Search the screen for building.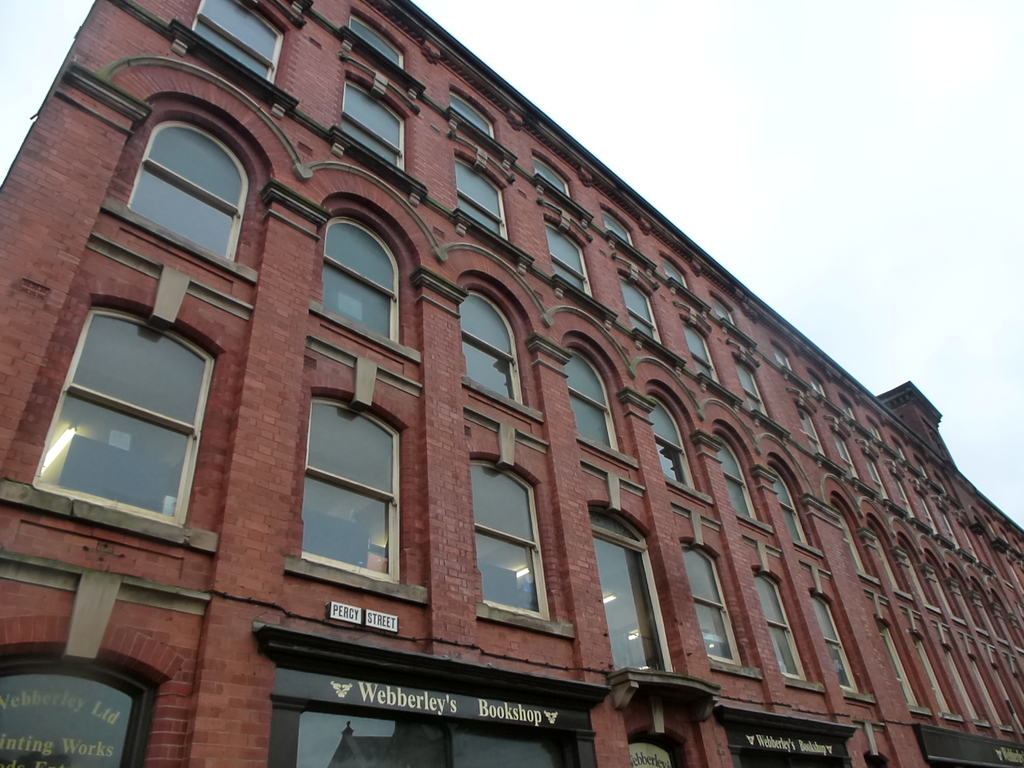
Found at 0:0:1023:767.
